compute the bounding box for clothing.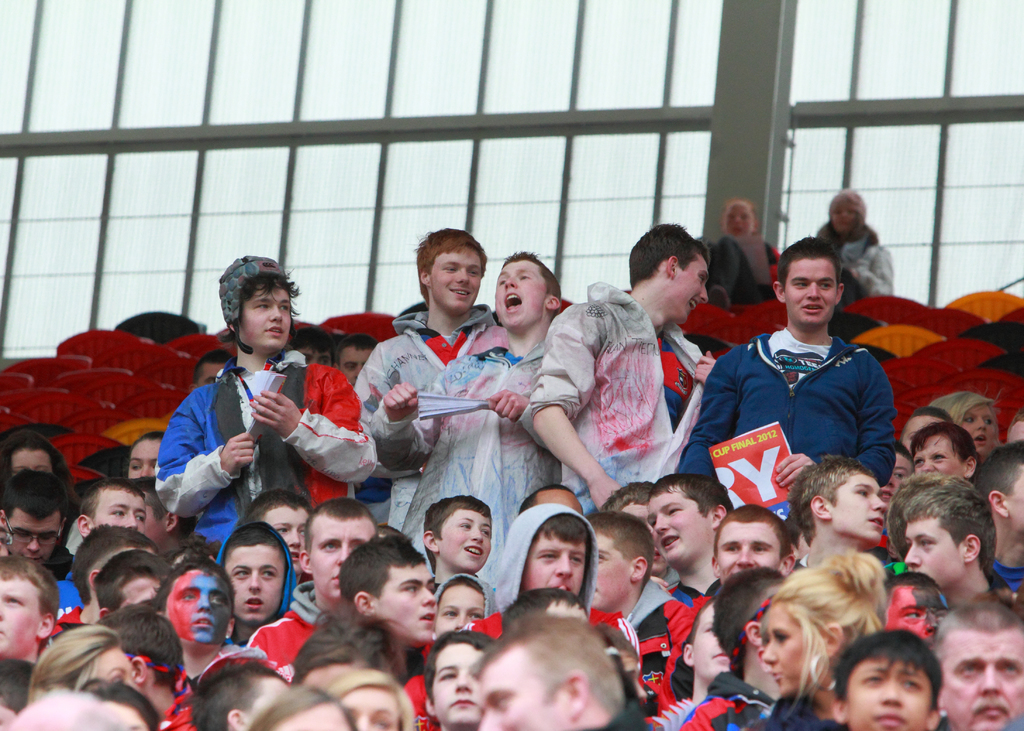
829/234/892/303.
